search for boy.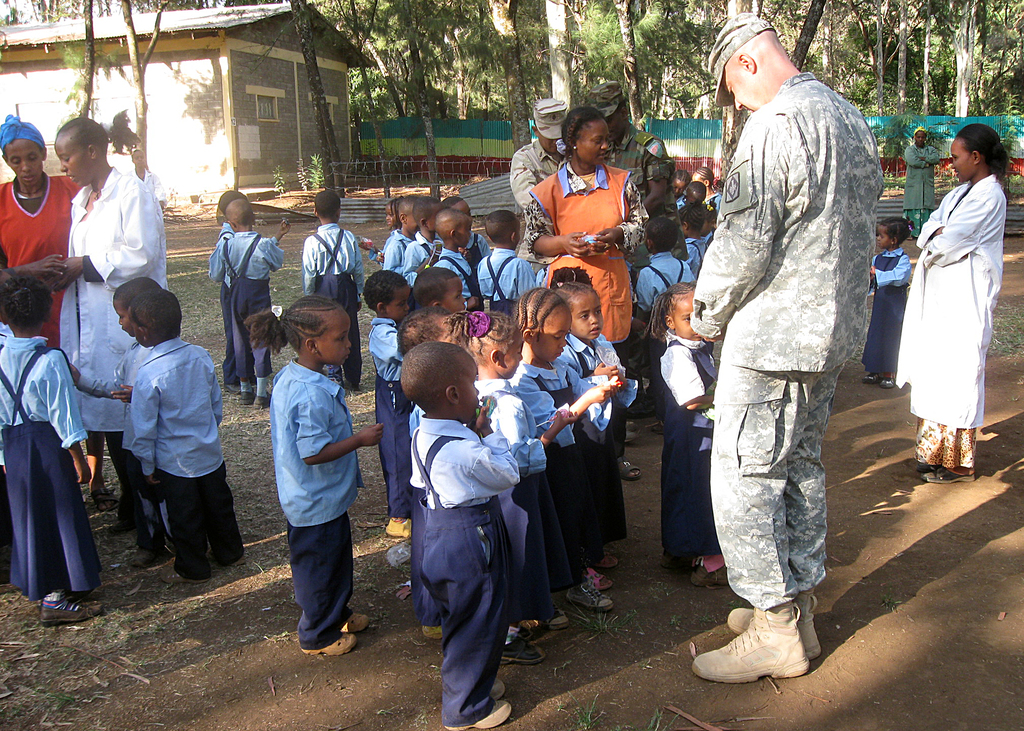
Found at bbox=[68, 276, 178, 565].
